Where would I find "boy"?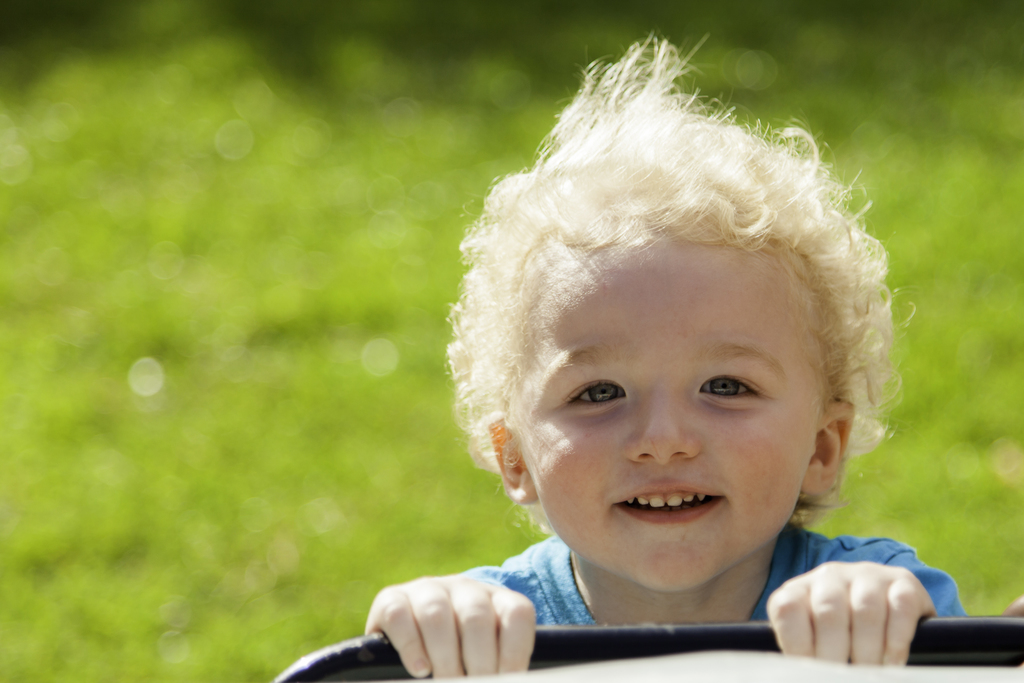
At BBox(346, 65, 980, 682).
